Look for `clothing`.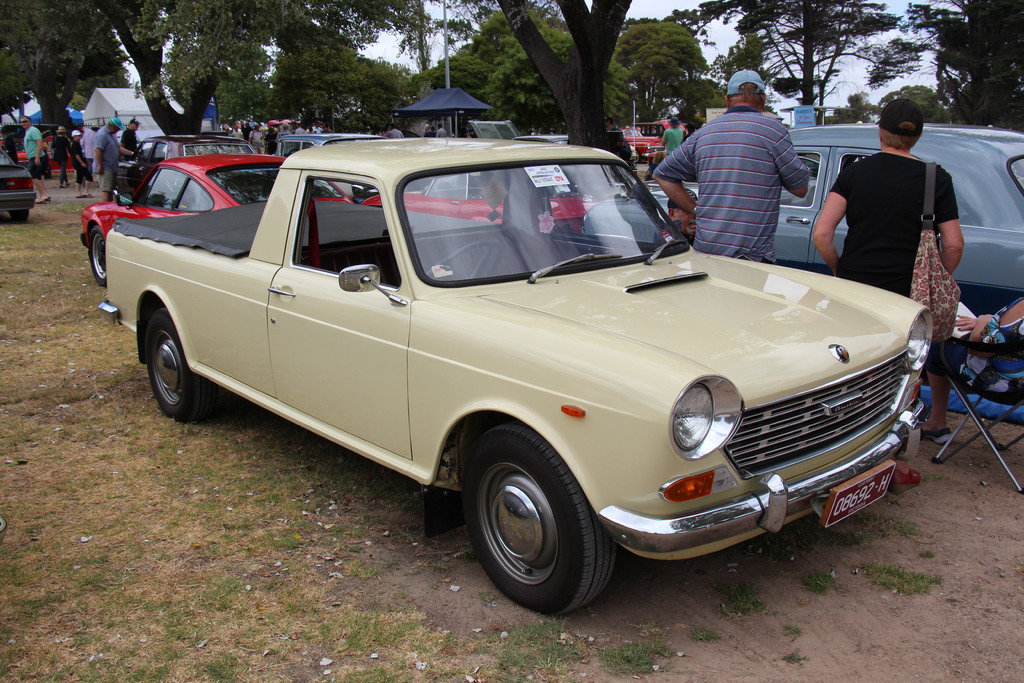
Found: [21, 126, 49, 182].
